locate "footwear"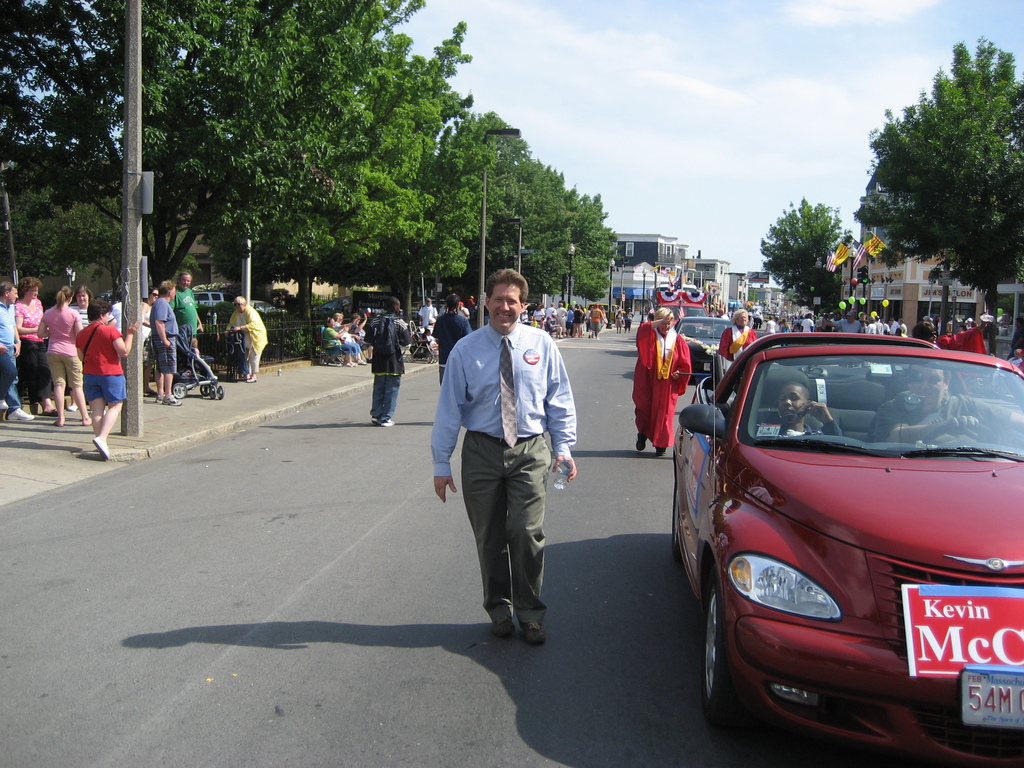
248/378/258/384
